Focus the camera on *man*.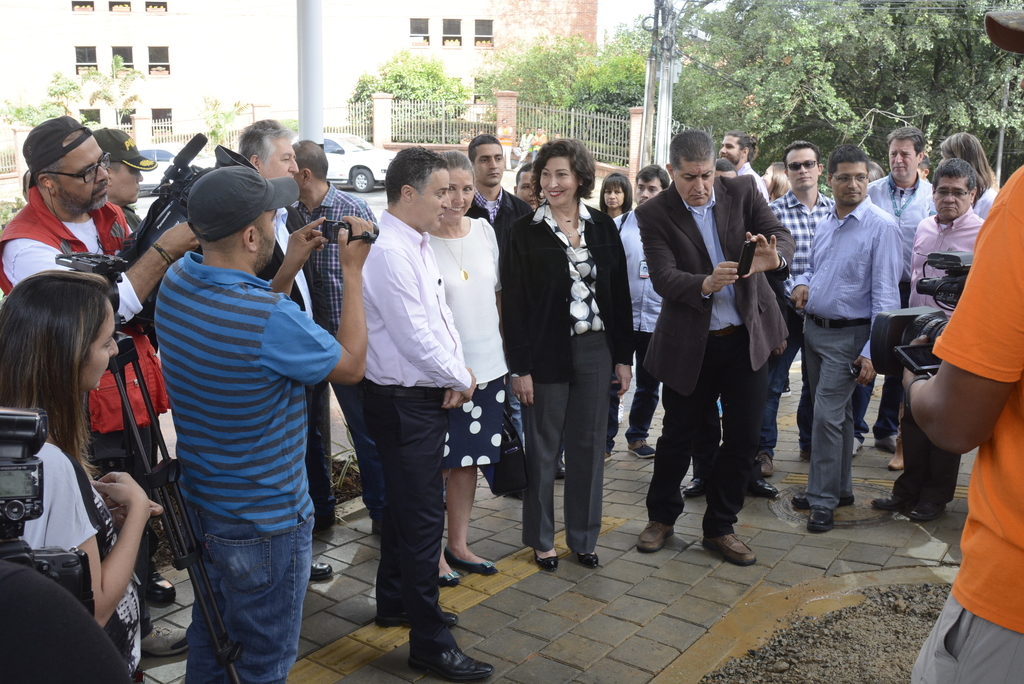
Focus region: {"x1": 88, "y1": 125, "x2": 150, "y2": 233}.
